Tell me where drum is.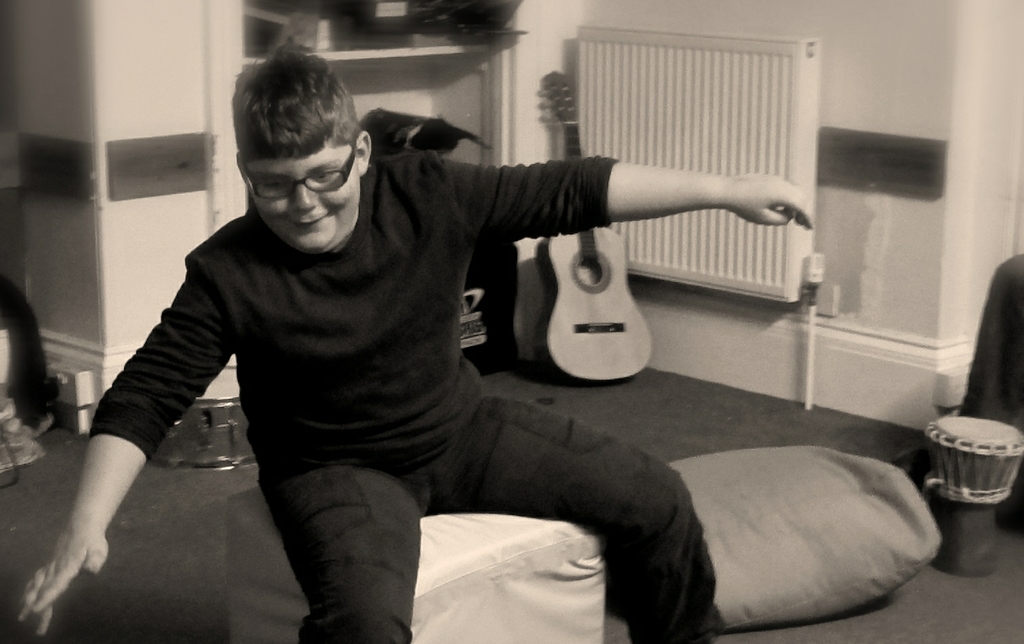
drum is at left=162, top=358, right=279, bottom=464.
